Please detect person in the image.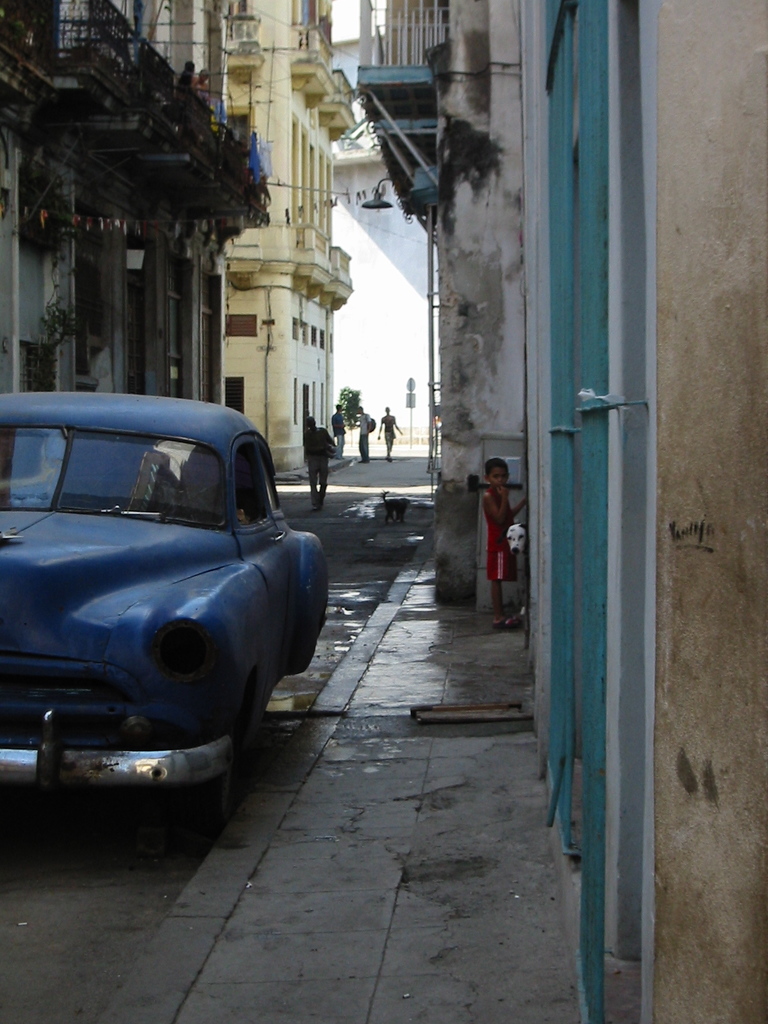
[353, 401, 369, 464].
